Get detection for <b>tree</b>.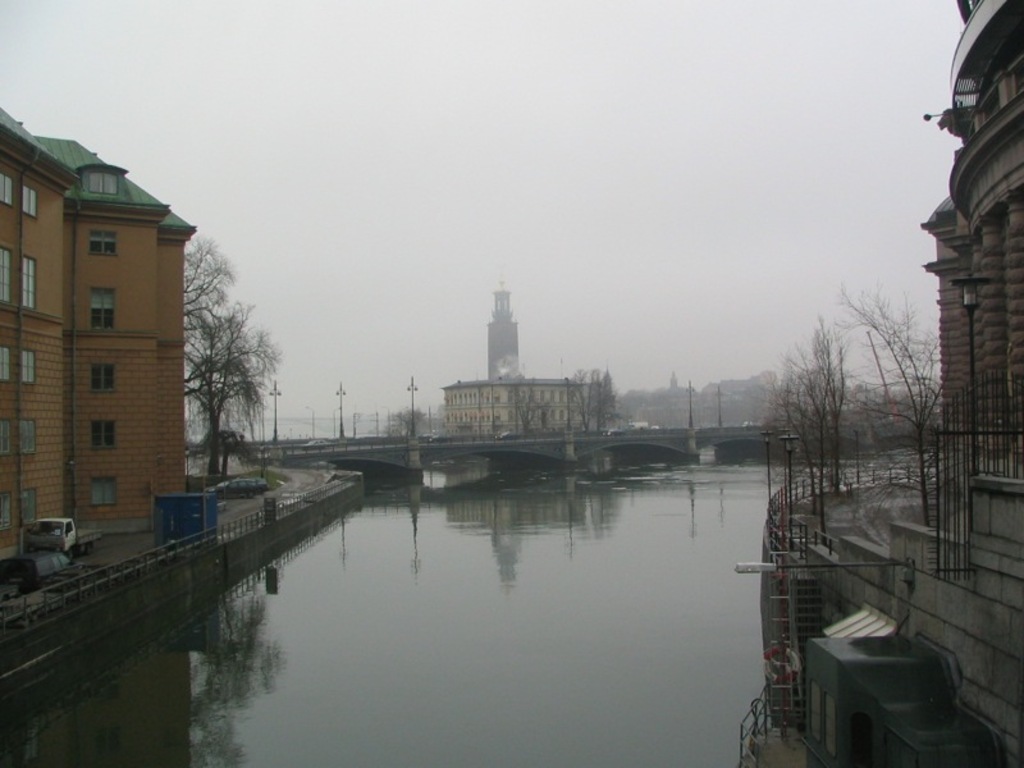
Detection: [left=157, top=247, right=271, bottom=472].
